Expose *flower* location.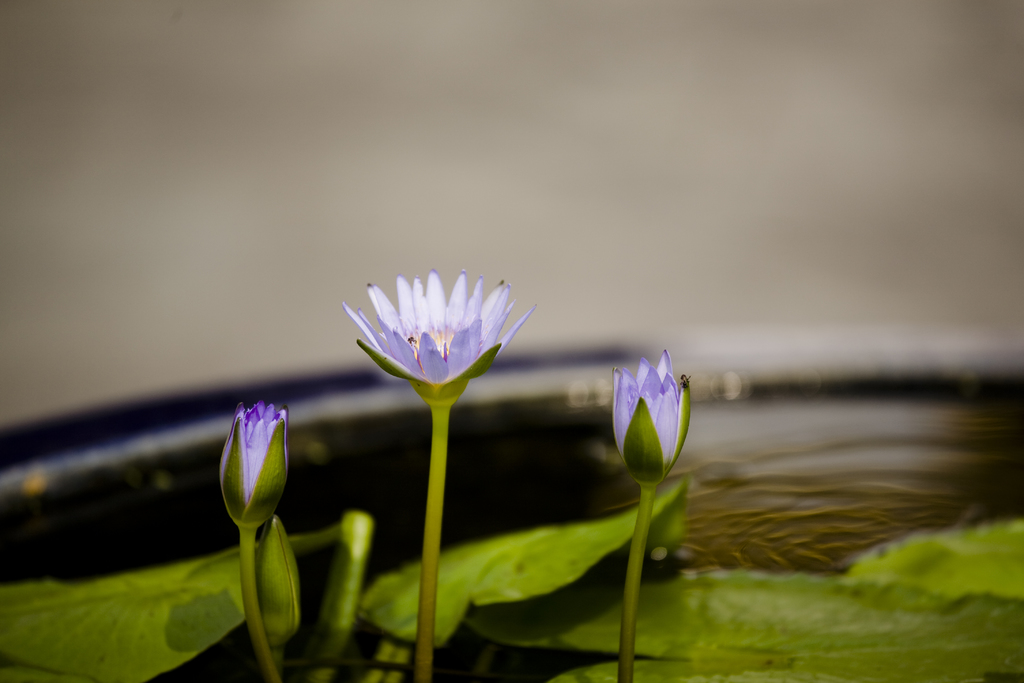
Exposed at bbox(340, 268, 542, 415).
